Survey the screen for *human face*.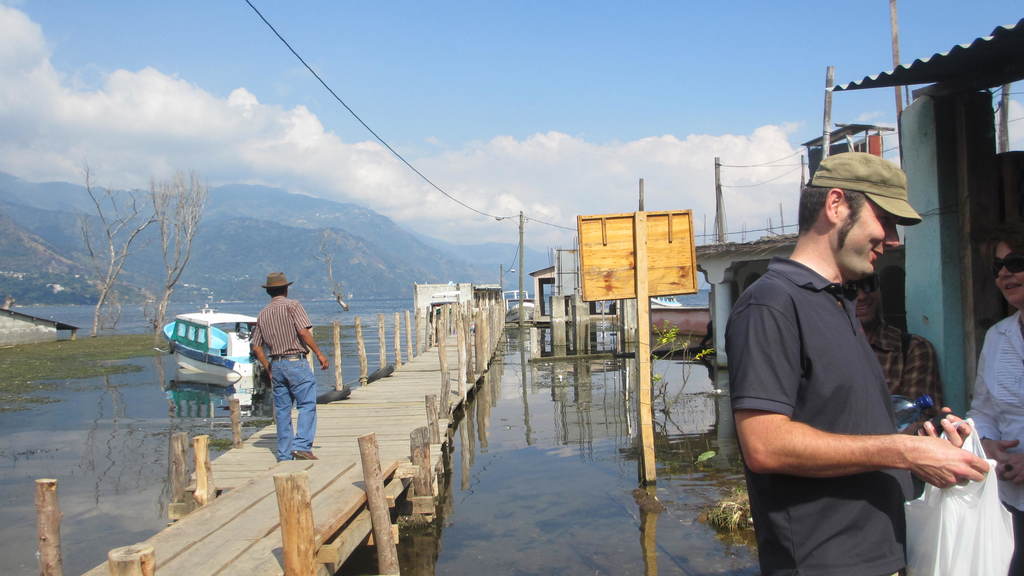
Survey found: <region>850, 276, 885, 326</region>.
